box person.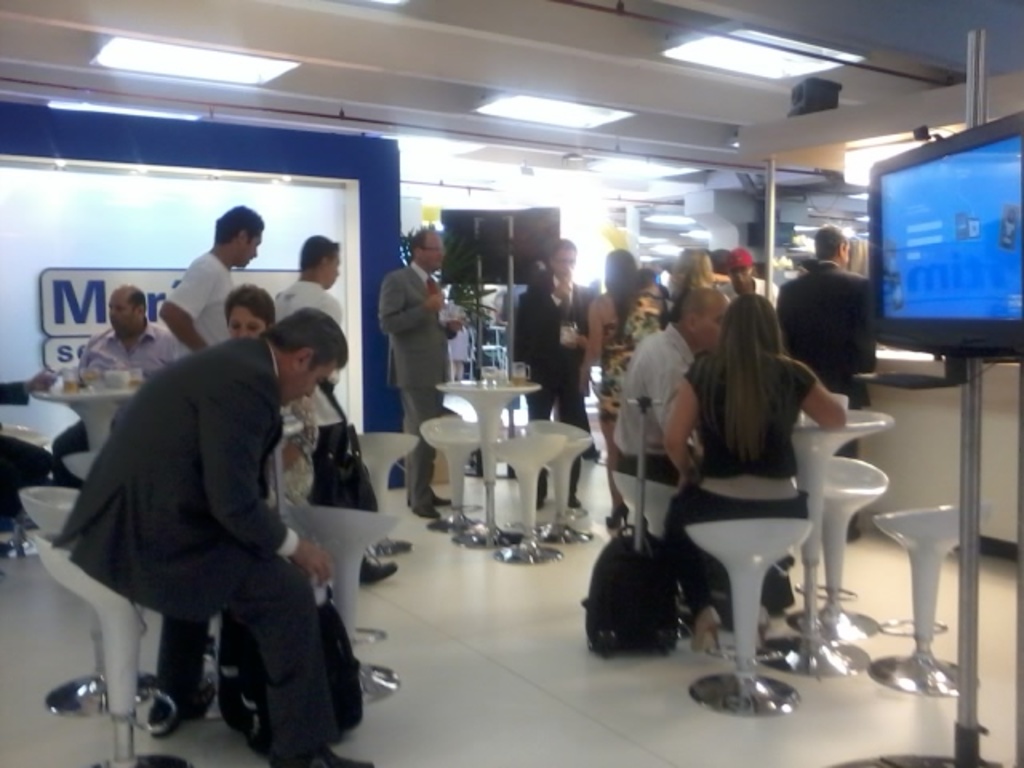
515:243:594:506.
